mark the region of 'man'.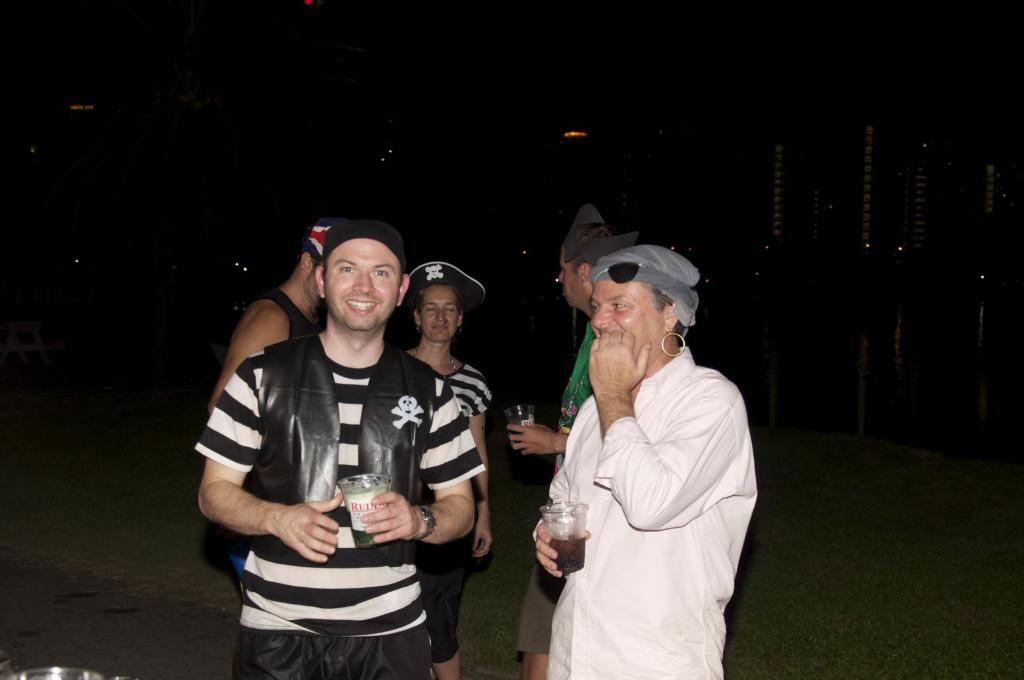
Region: 532/232/758/678.
